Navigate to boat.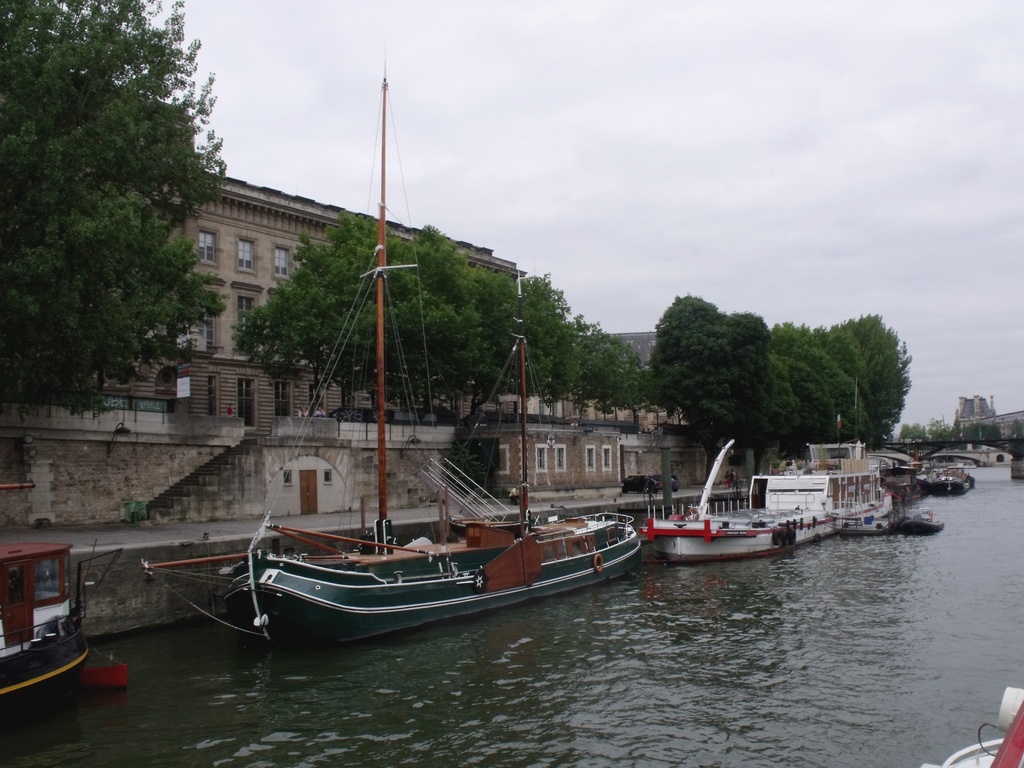
Navigation target: rect(836, 495, 909, 539).
